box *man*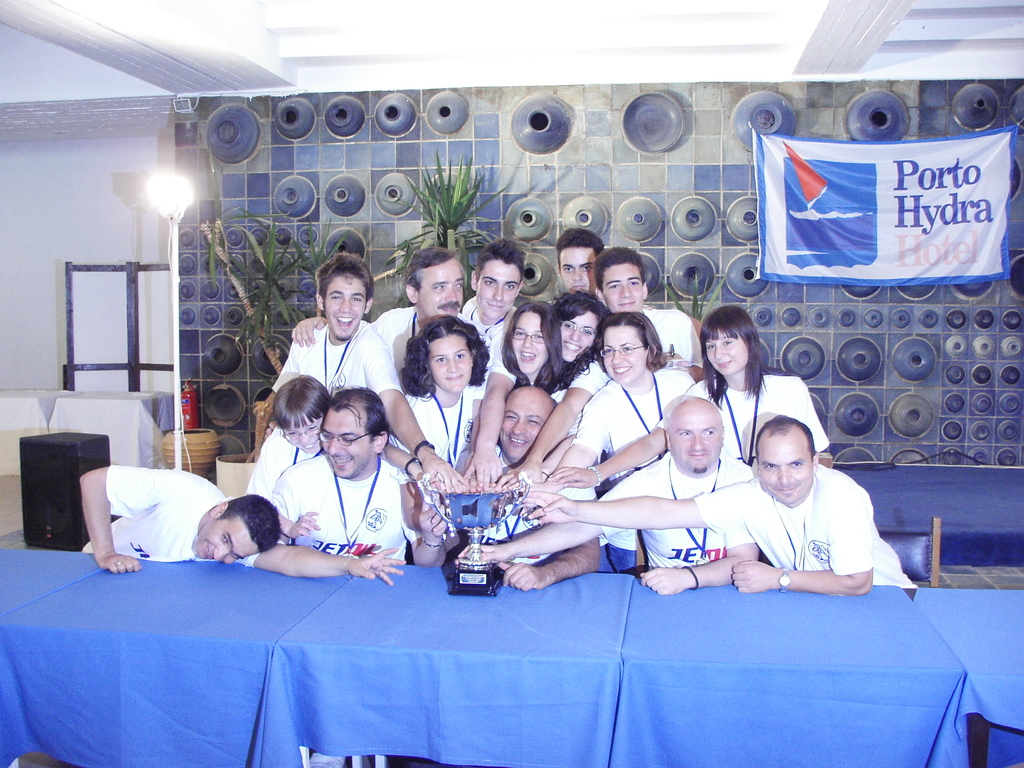
crop(448, 388, 763, 593)
